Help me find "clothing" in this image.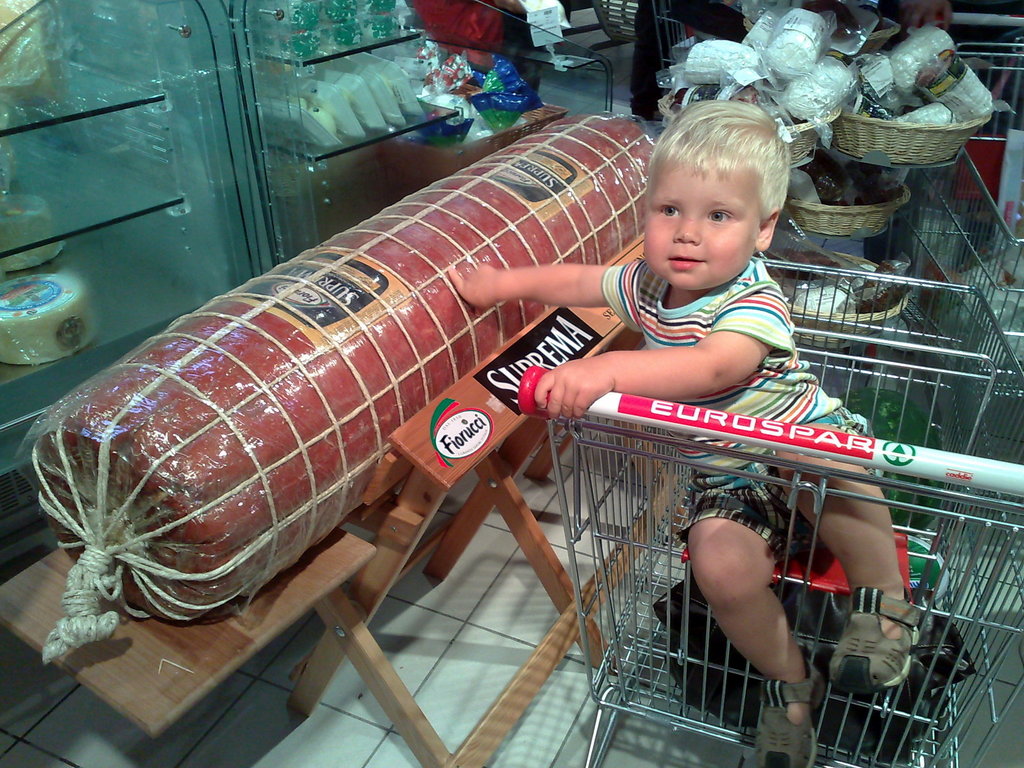
Found it: 605/255/867/559.
